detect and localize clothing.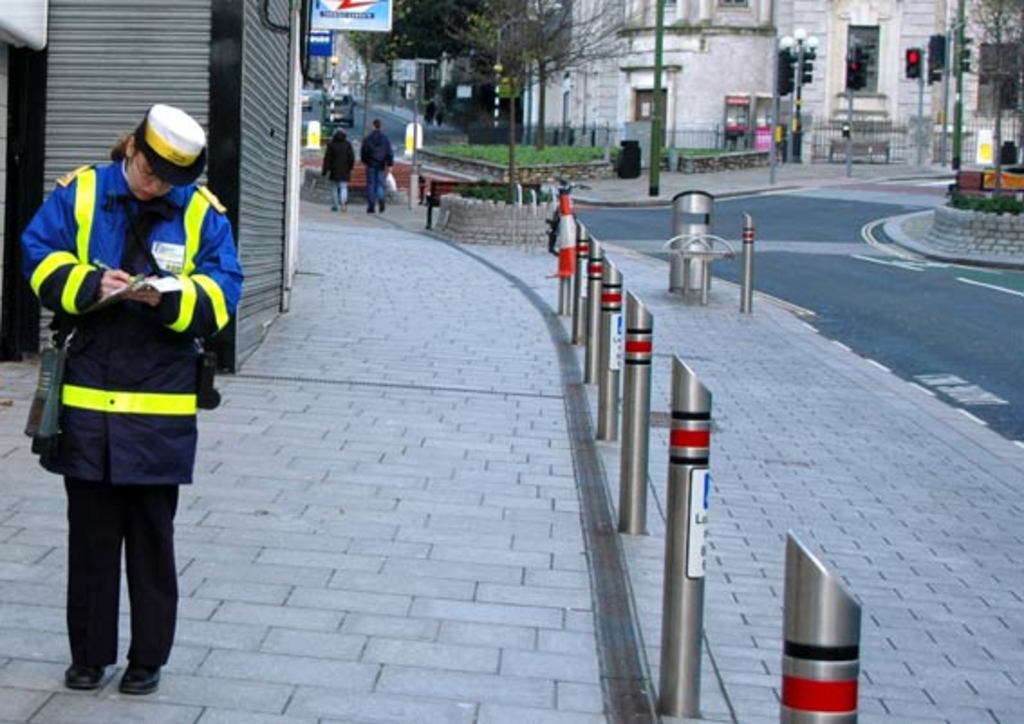
Localized at <box>20,157,247,672</box>.
